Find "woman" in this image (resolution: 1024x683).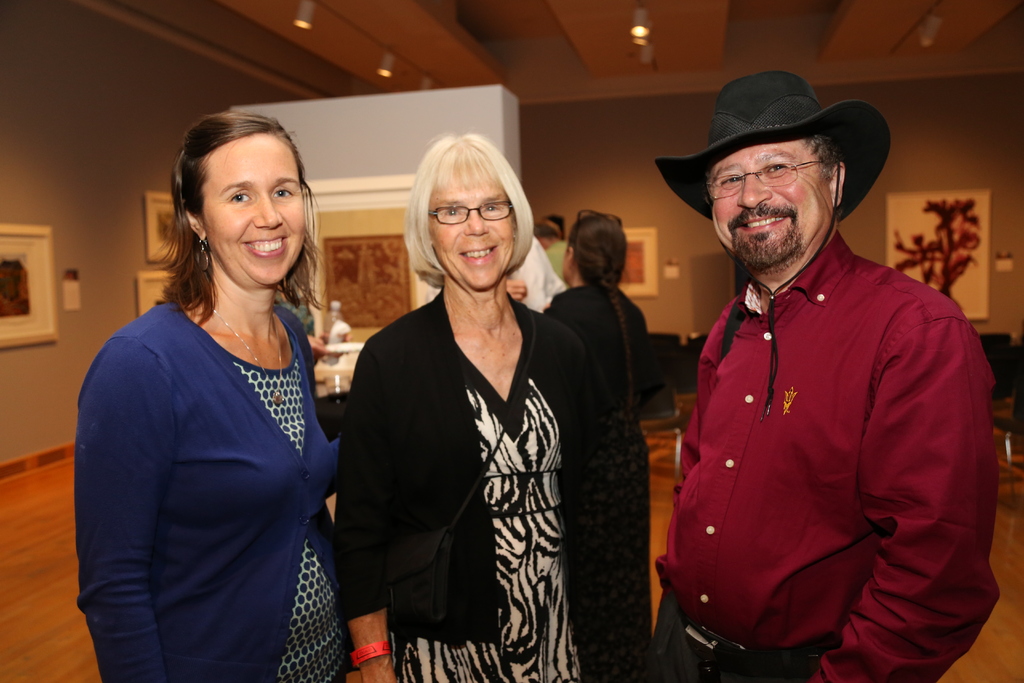
box=[330, 133, 593, 682].
